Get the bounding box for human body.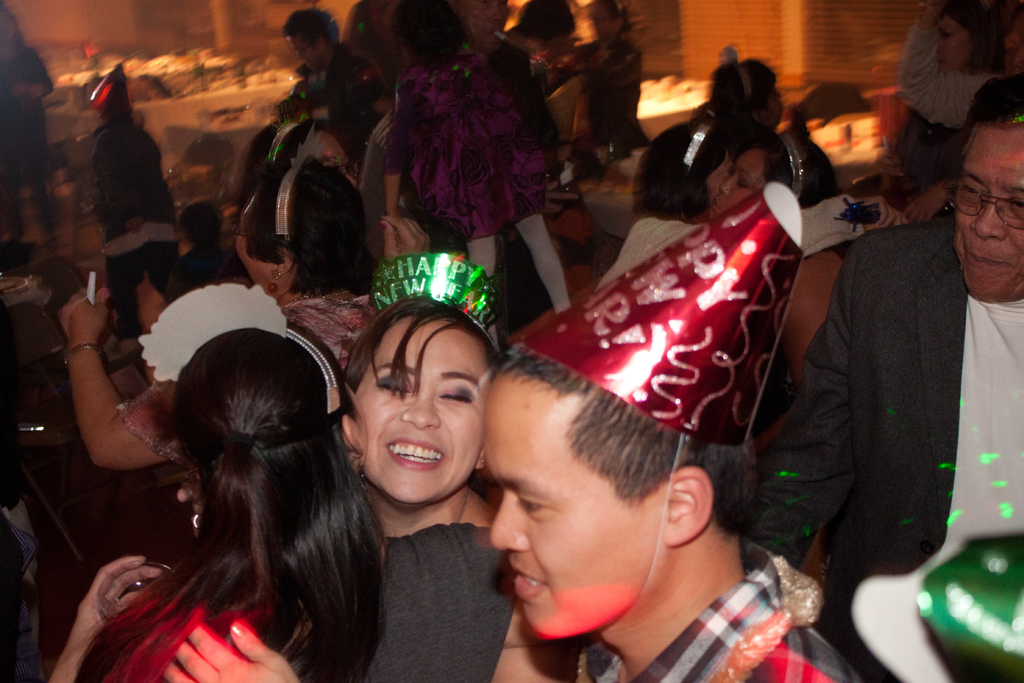
[left=361, top=491, right=578, bottom=682].
